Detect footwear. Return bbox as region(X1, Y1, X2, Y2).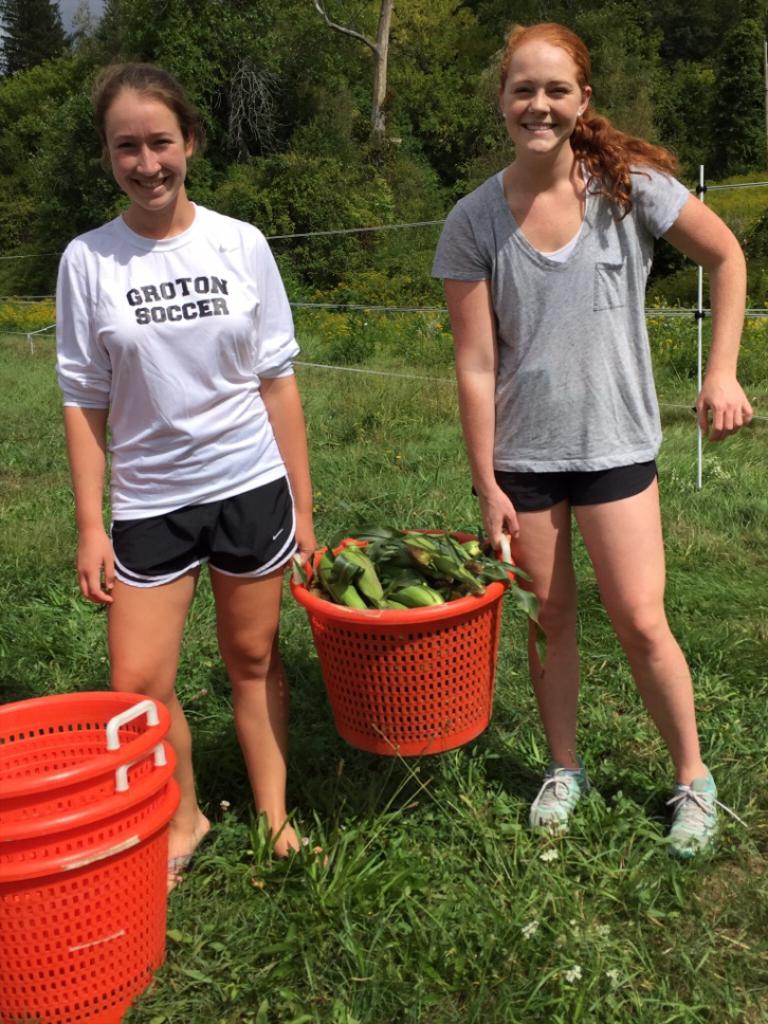
region(529, 766, 589, 830).
